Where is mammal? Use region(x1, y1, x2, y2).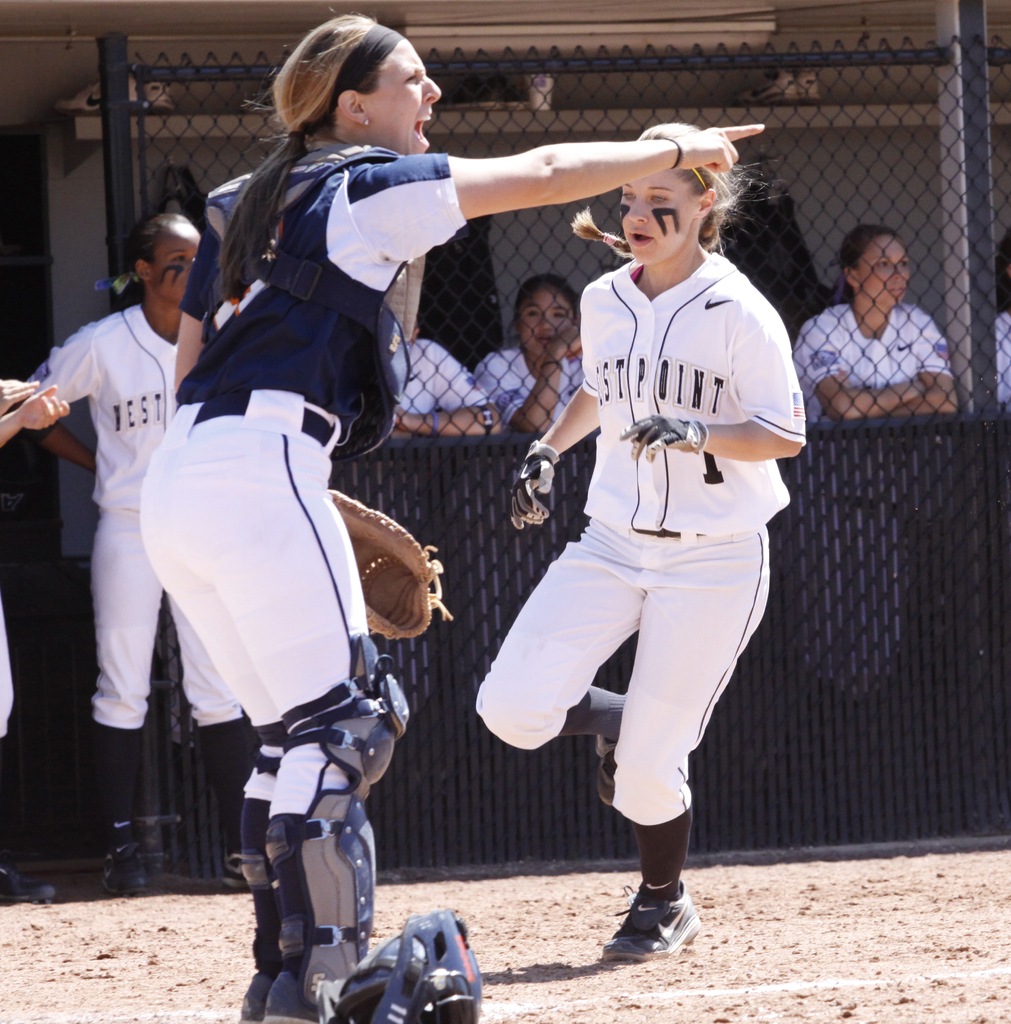
region(973, 239, 1010, 631).
